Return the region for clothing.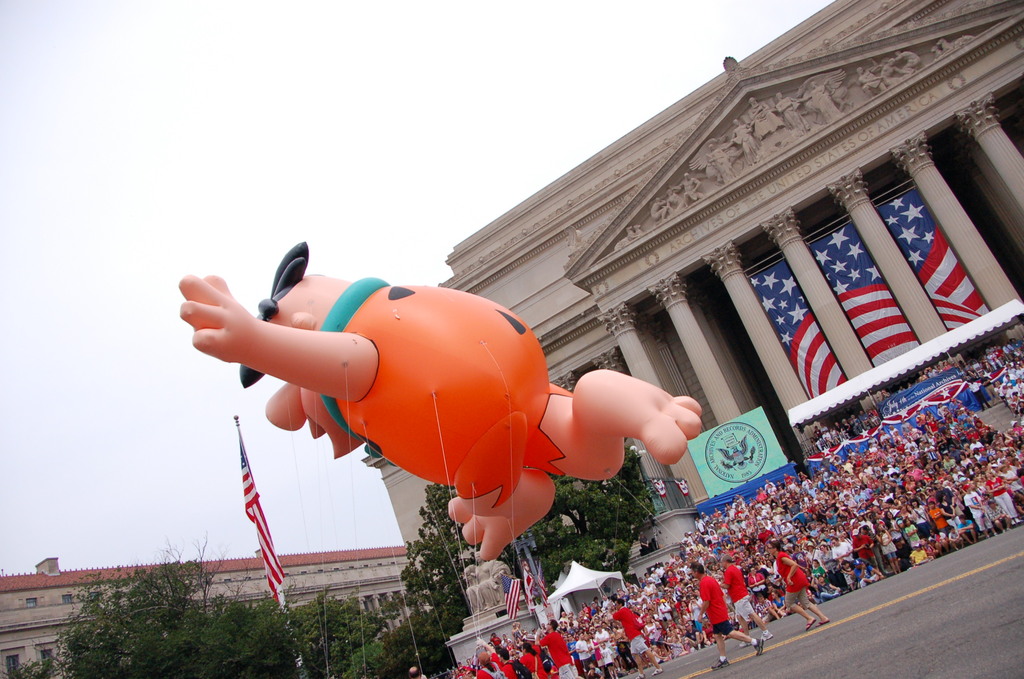
722/566/758/621.
